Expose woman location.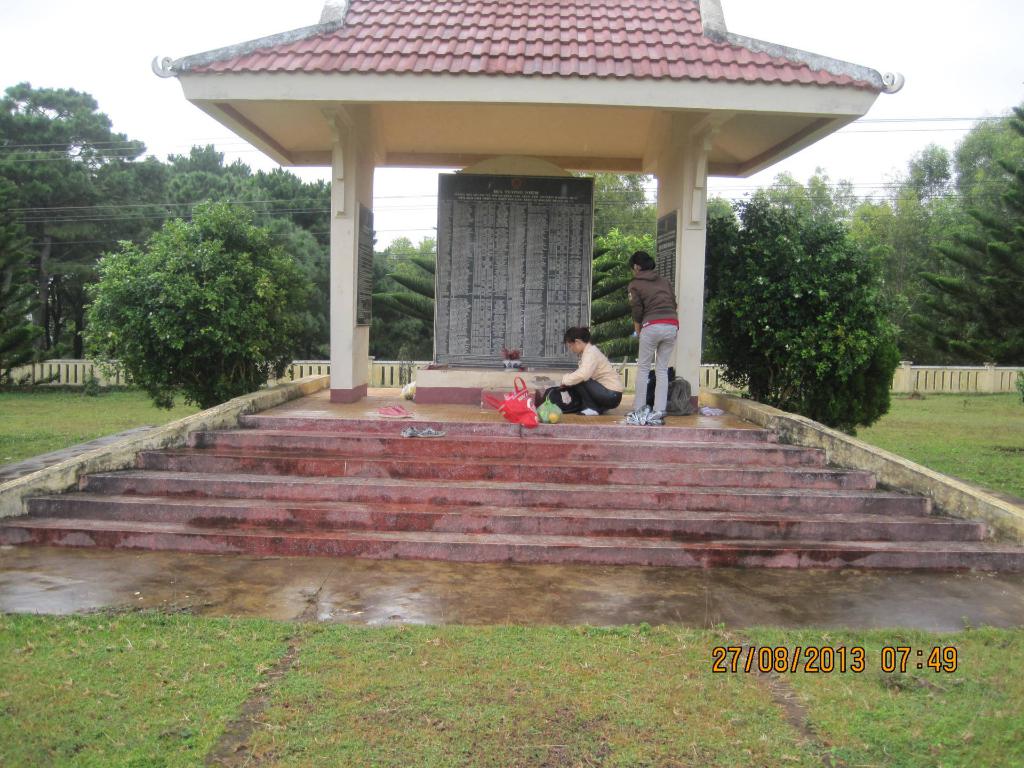
Exposed at box=[611, 250, 681, 426].
